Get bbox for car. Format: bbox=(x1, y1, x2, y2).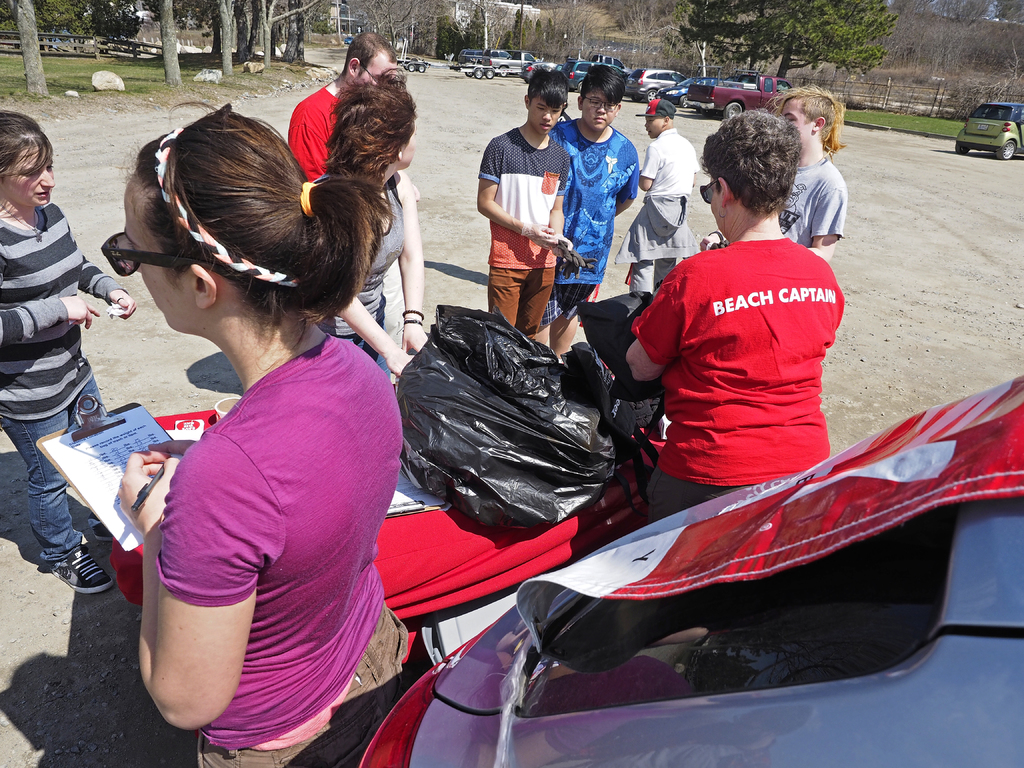
bbox=(518, 60, 558, 82).
